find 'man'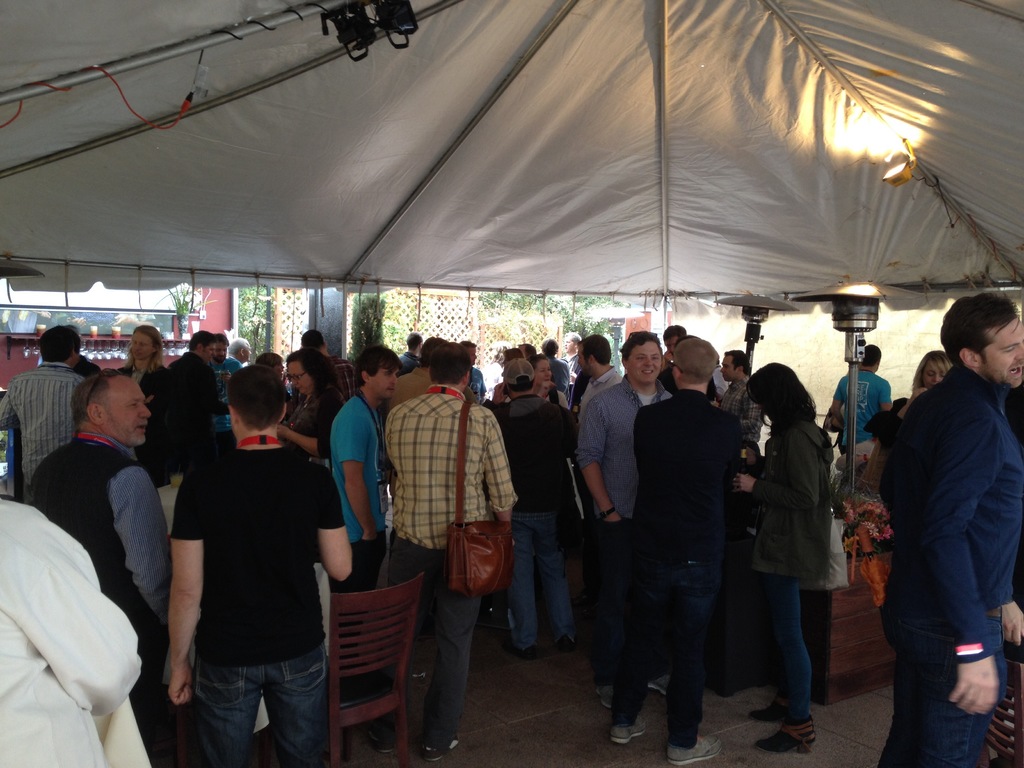
Rect(570, 329, 619, 433)
